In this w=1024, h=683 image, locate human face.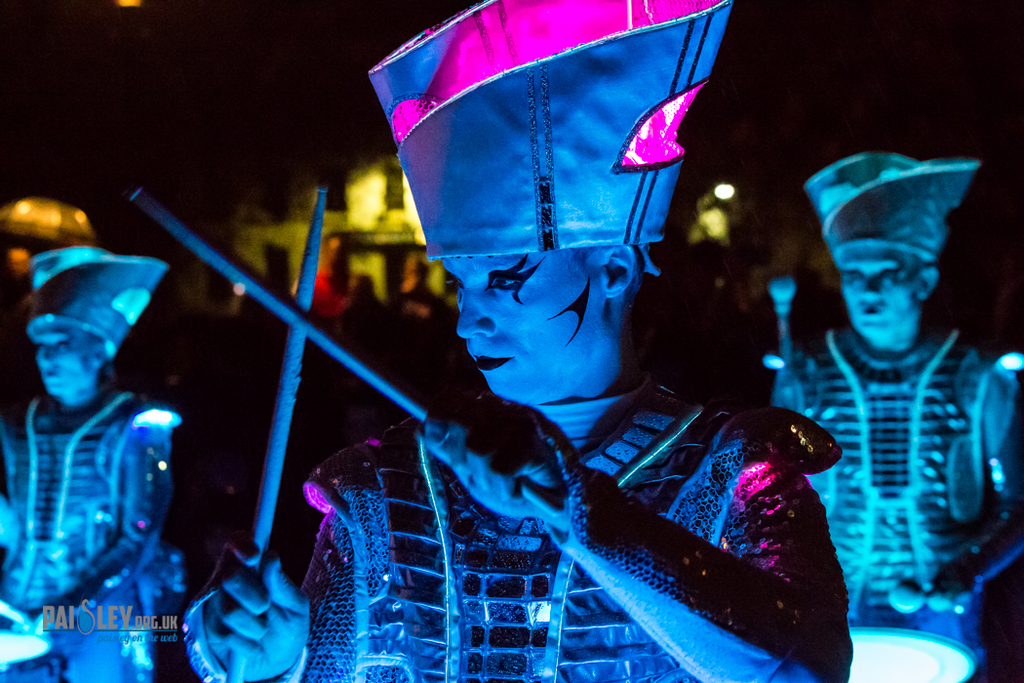
Bounding box: {"x1": 440, "y1": 253, "x2": 606, "y2": 400}.
